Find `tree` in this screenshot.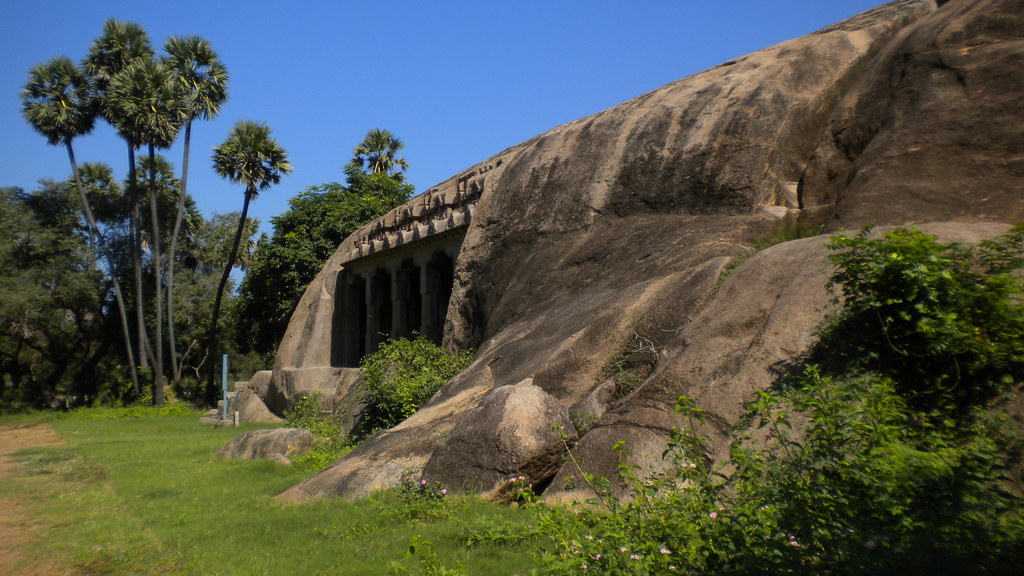
The bounding box for `tree` is 71, 19, 167, 390.
